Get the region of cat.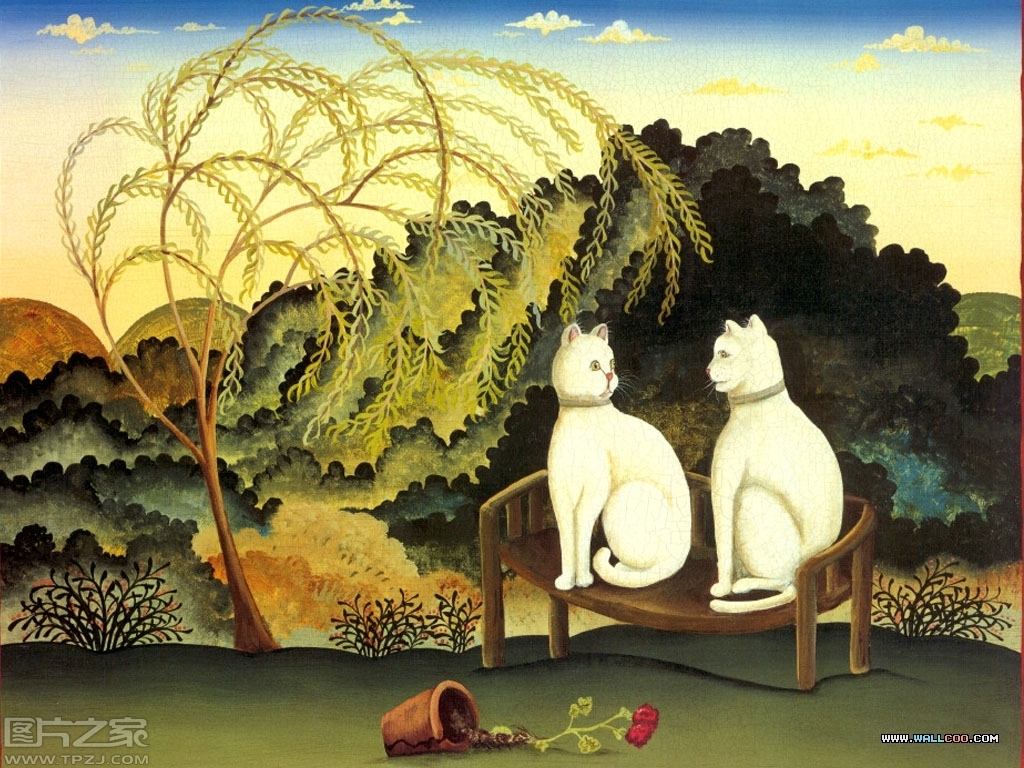
<box>701,307,845,615</box>.
